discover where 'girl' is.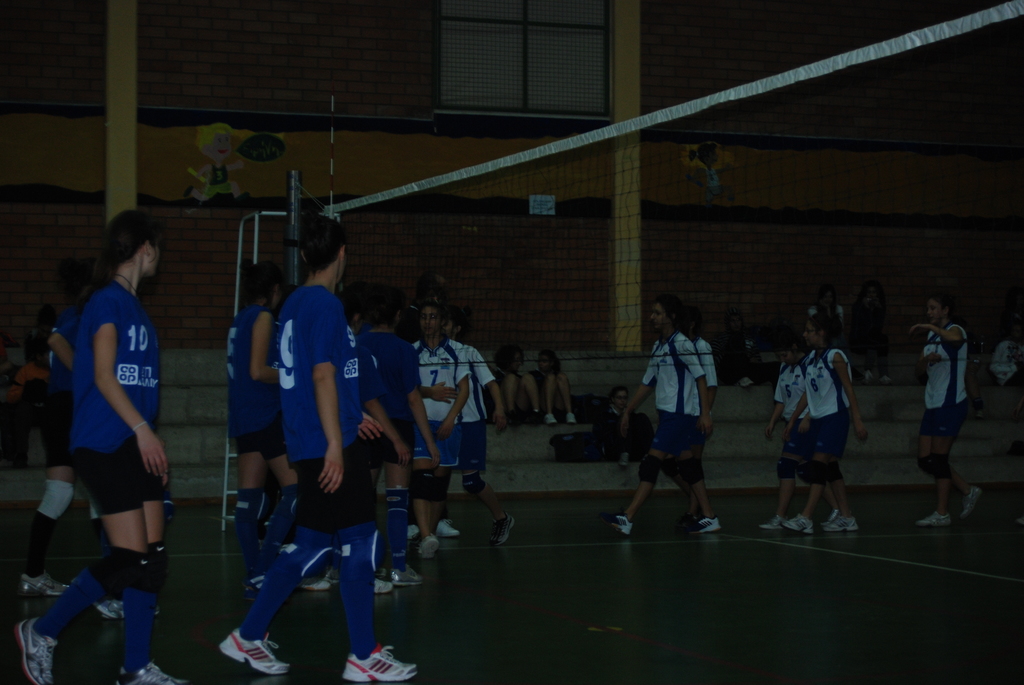
Discovered at (675, 306, 722, 526).
